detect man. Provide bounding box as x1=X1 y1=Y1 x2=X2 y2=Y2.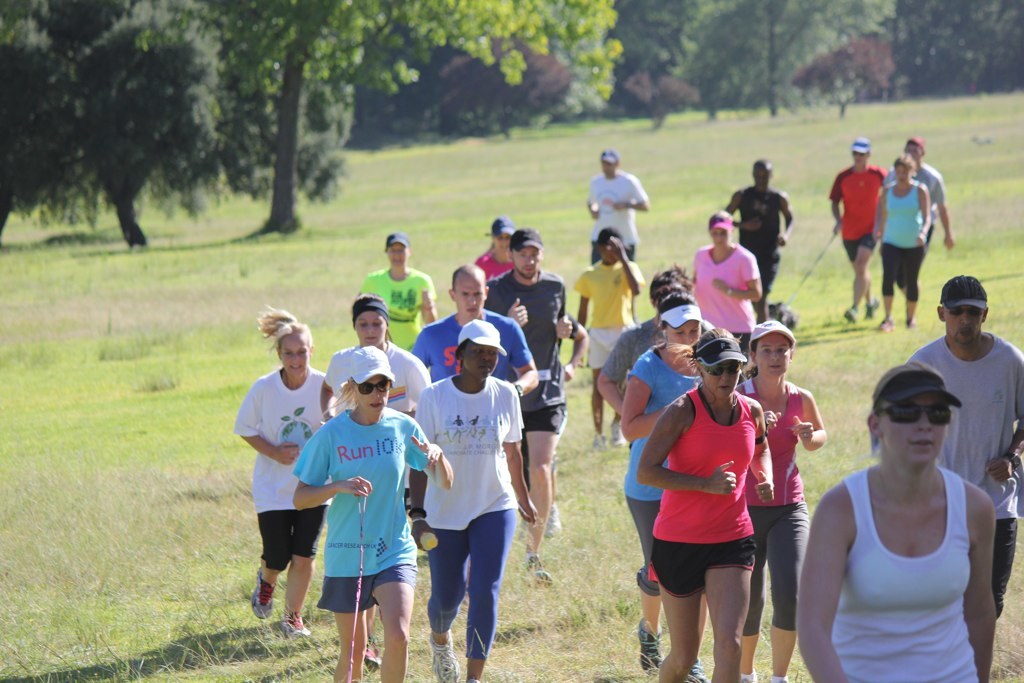
x1=877 y1=136 x2=959 y2=294.
